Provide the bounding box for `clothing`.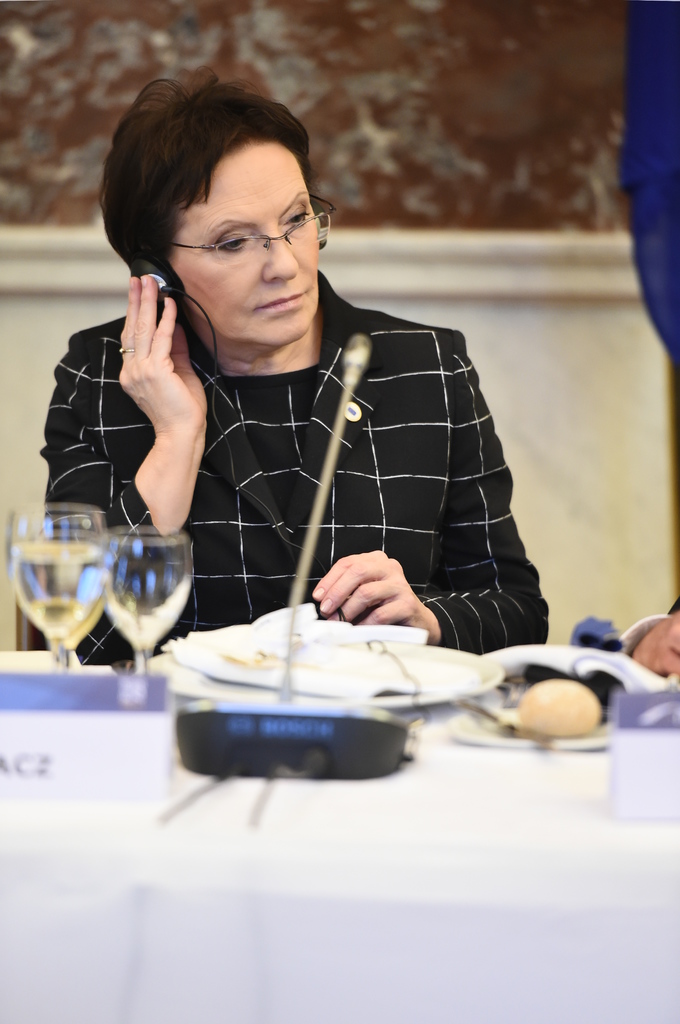
(72,255,542,642).
